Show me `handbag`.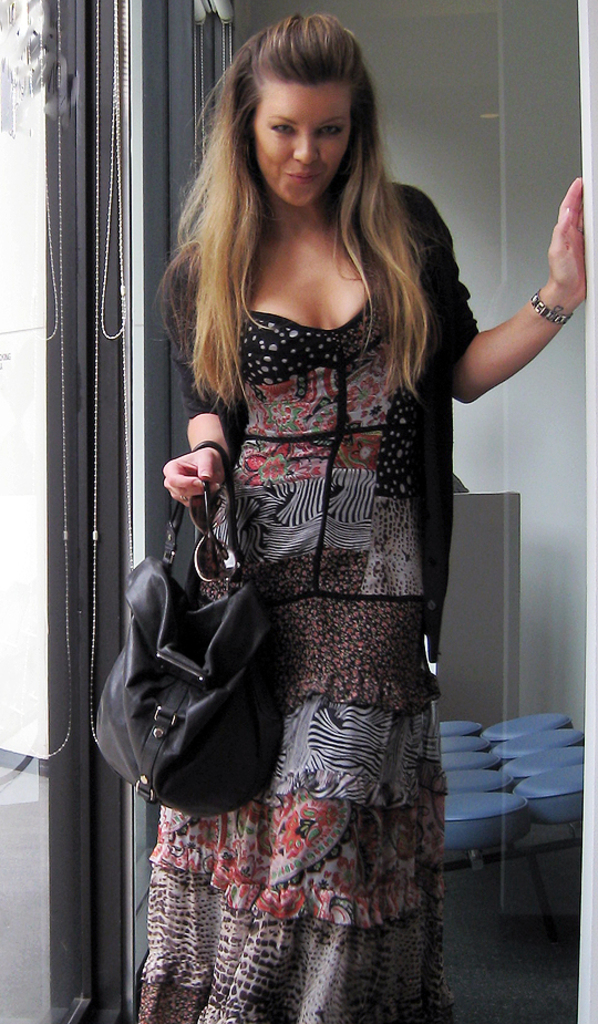
`handbag` is here: select_region(92, 441, 288, 818).
